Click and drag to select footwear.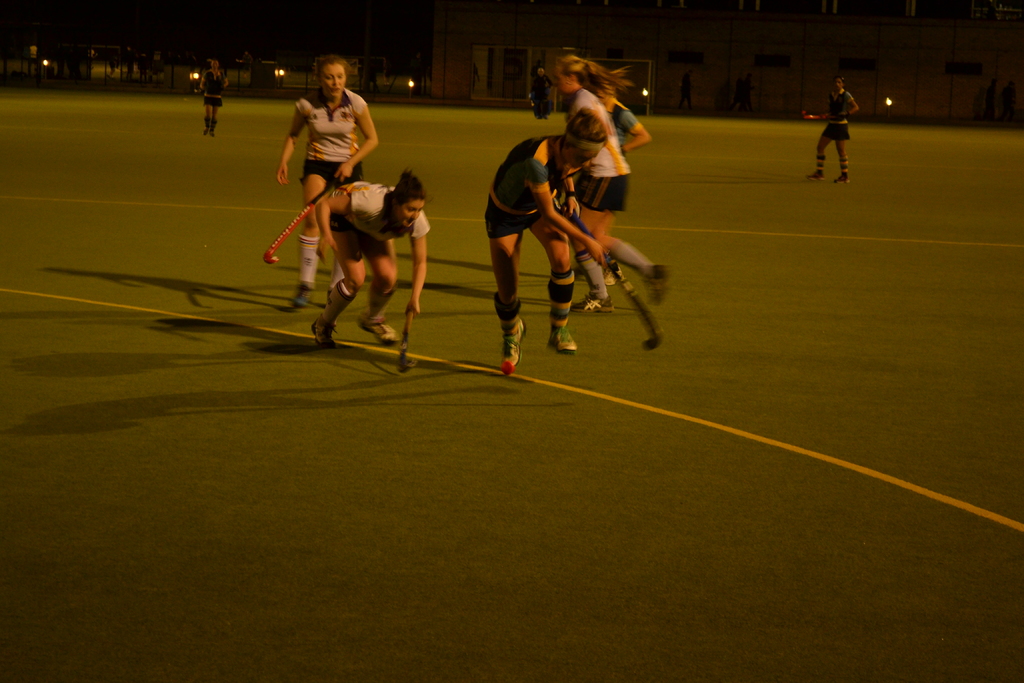
Selection: bbox=(294, 278, 309, 307).
